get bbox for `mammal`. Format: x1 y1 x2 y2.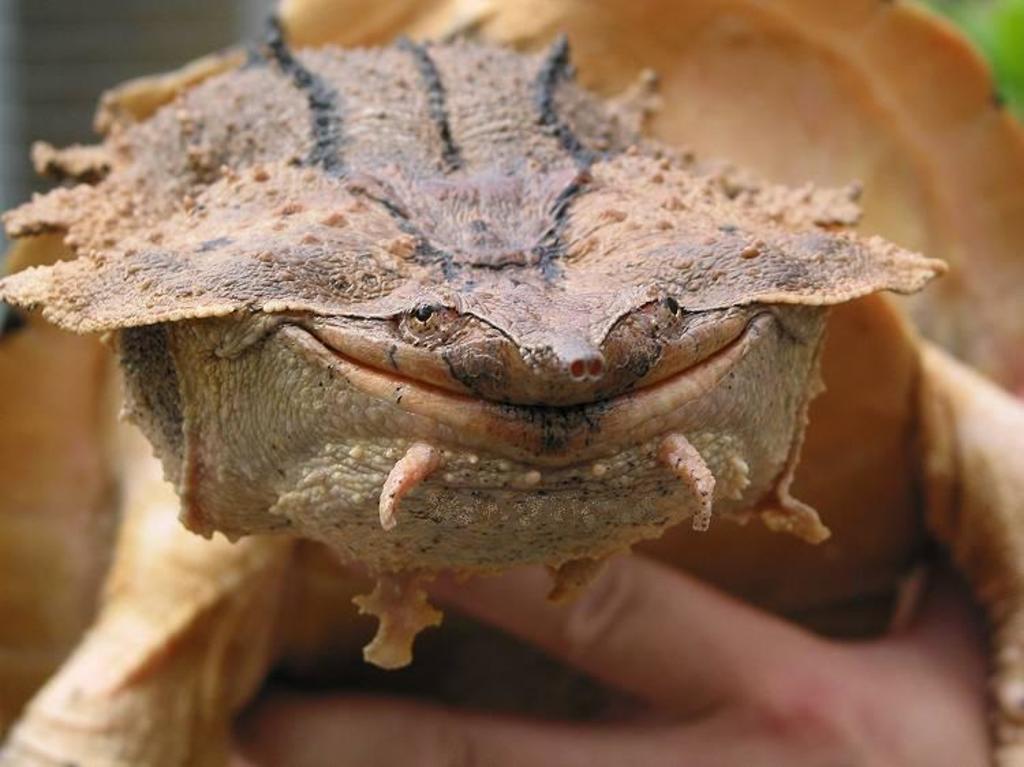
242 547 1008 766.
